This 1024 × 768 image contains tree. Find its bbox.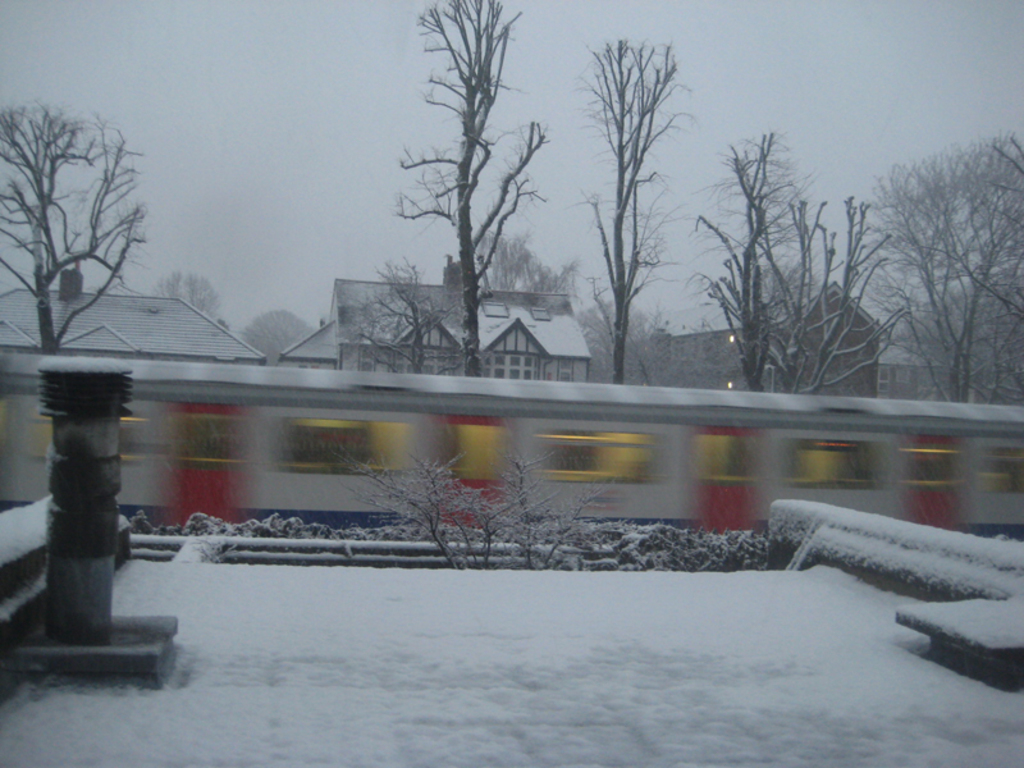
Rect(340, 268, 465, 388).
